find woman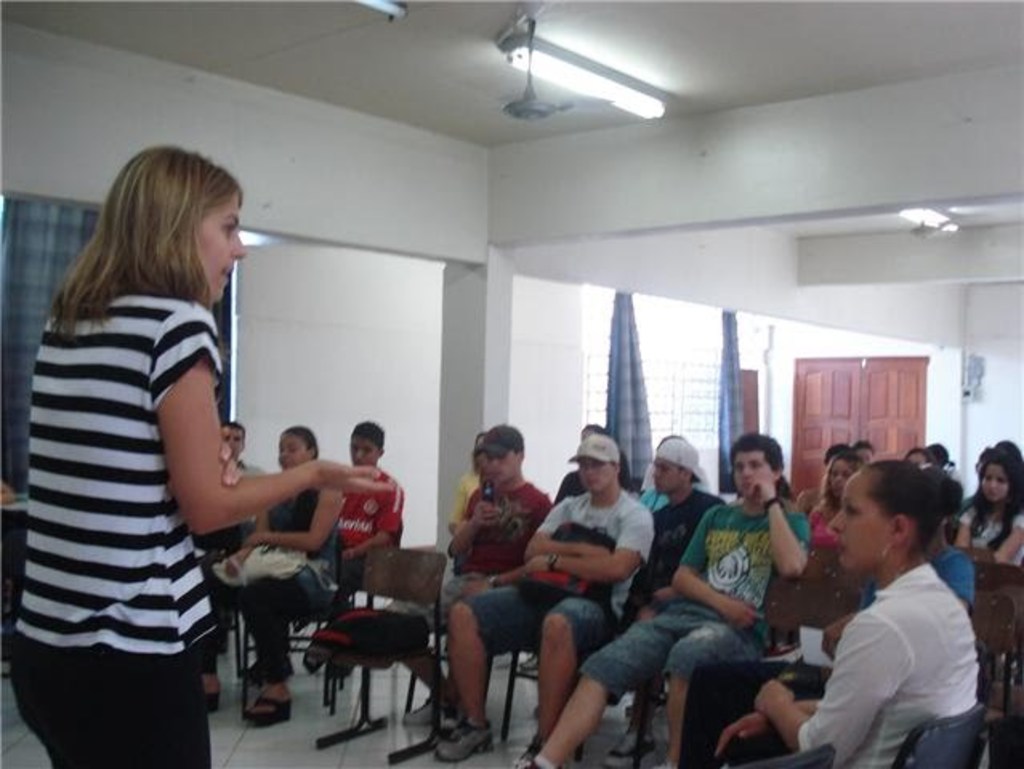
x1=803, y1=449, x2=865, y2=545
